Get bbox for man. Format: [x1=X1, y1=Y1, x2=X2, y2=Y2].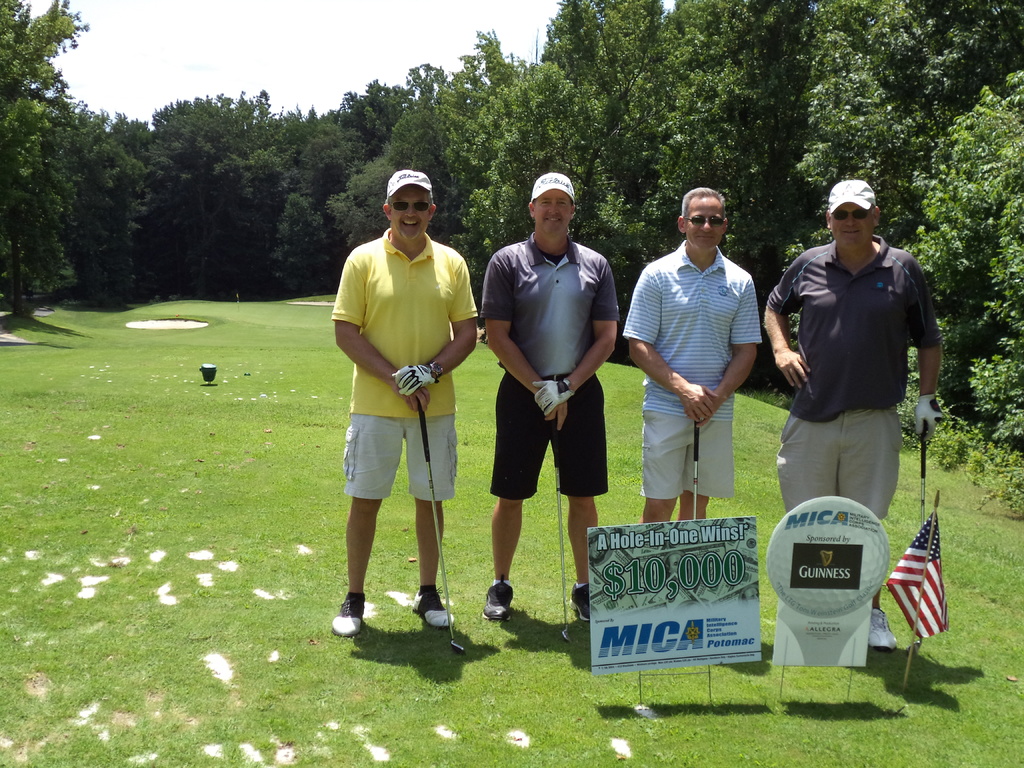
[x1=620, y1=183, x2=762, y2=523].
